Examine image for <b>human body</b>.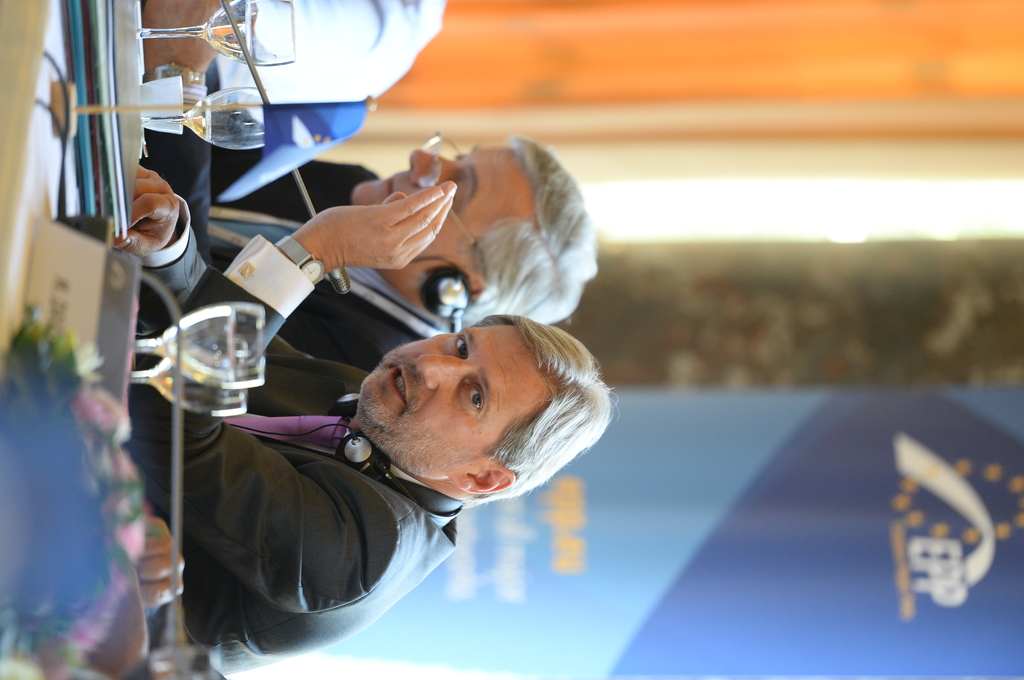
Examination result: rect(120, 177, 618, 676).
